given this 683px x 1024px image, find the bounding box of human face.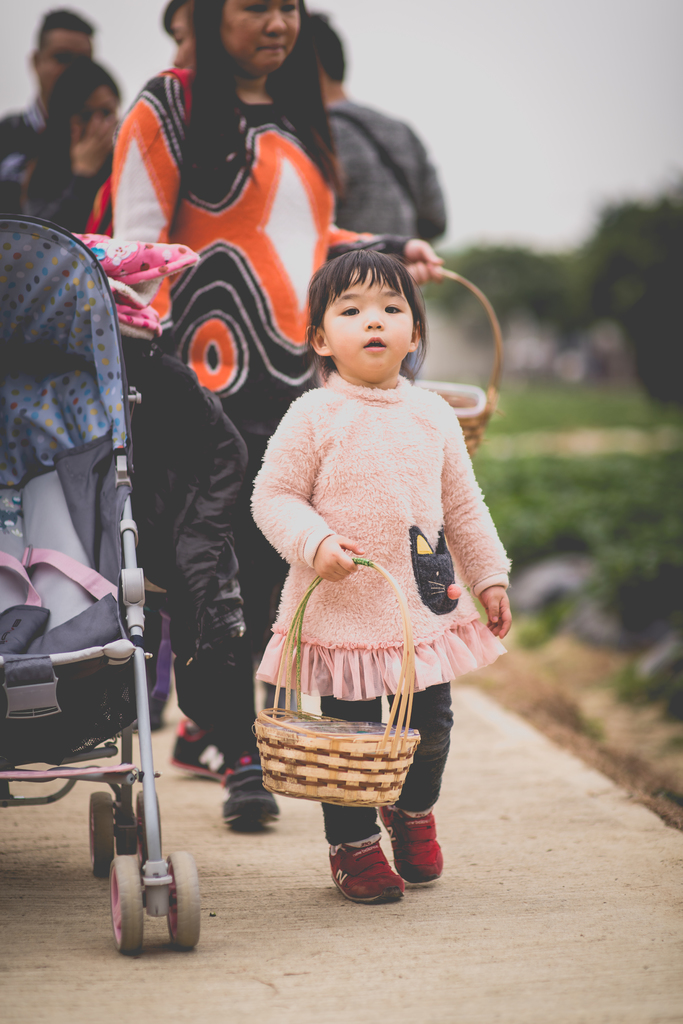
28:26:87:95.
